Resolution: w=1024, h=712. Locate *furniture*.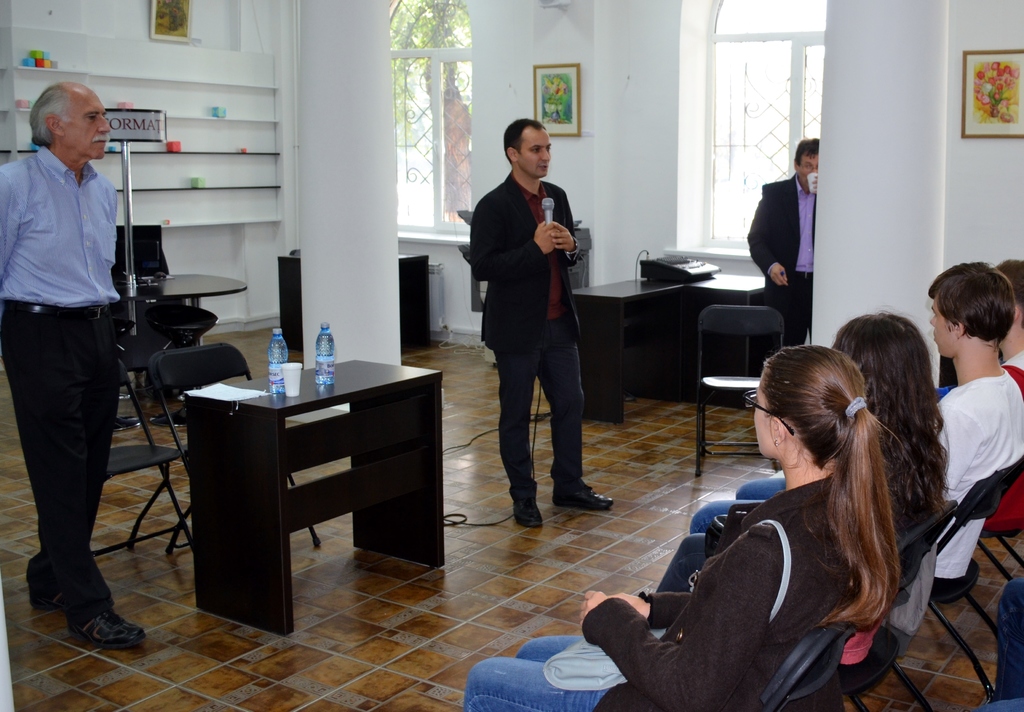
(113, 225, 169, 286).
